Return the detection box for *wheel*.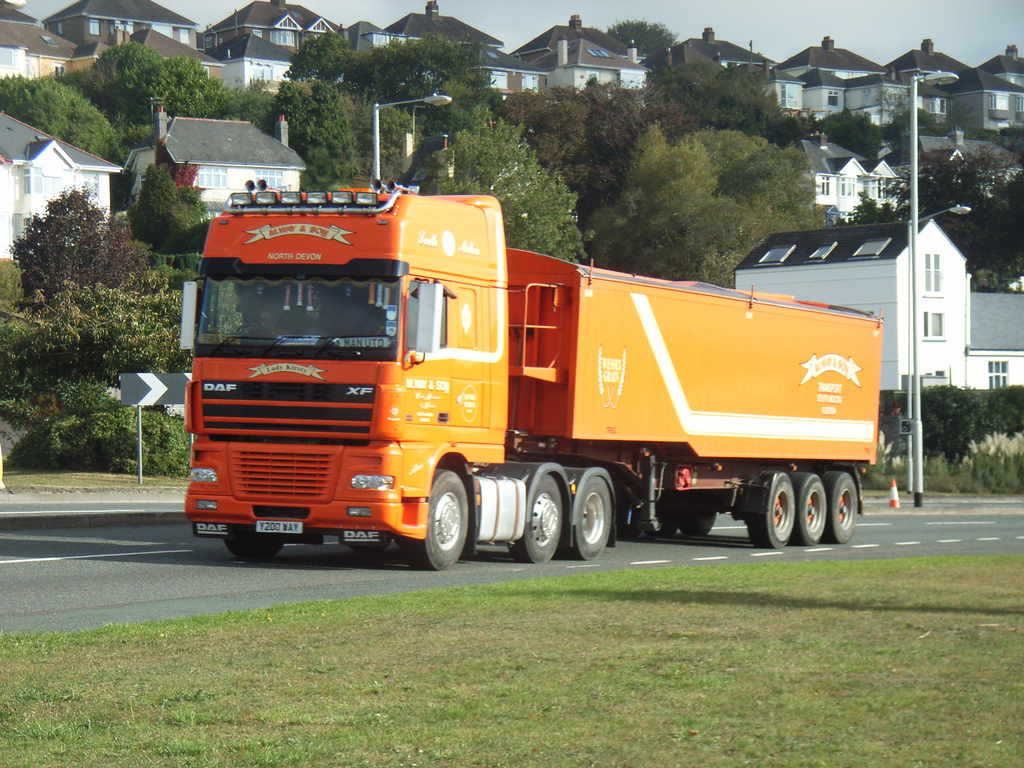
(left=415, top=470, right=483, bottom=564).
